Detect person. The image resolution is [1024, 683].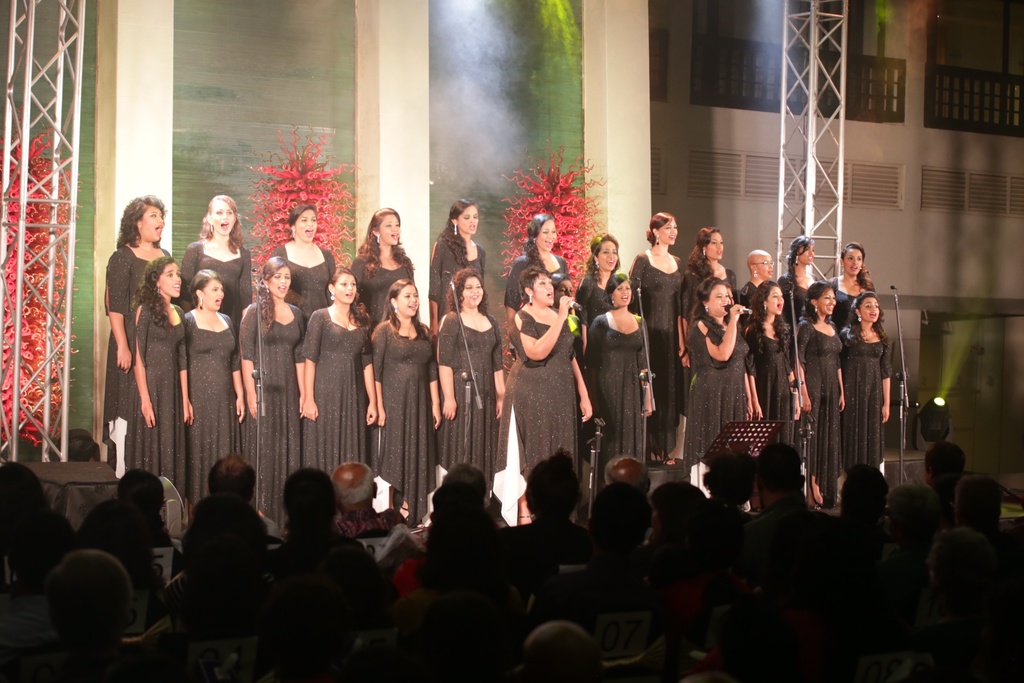
{"left": 303, "top": 270, "right": 372, "bottom": 459}.
